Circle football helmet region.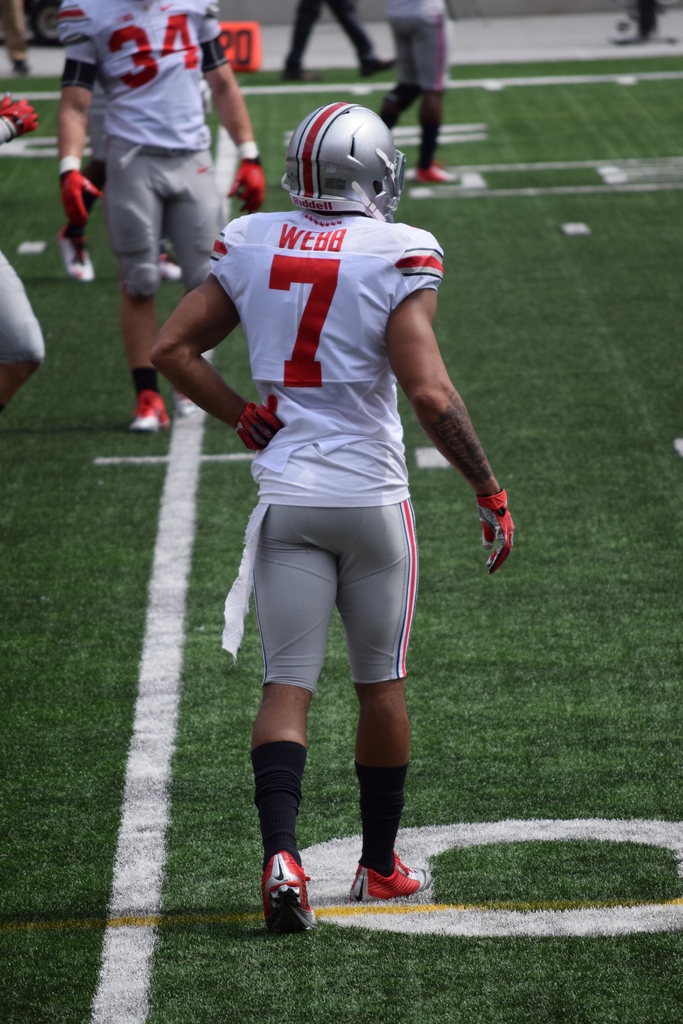
Region: (289, 97, 404, 224).
